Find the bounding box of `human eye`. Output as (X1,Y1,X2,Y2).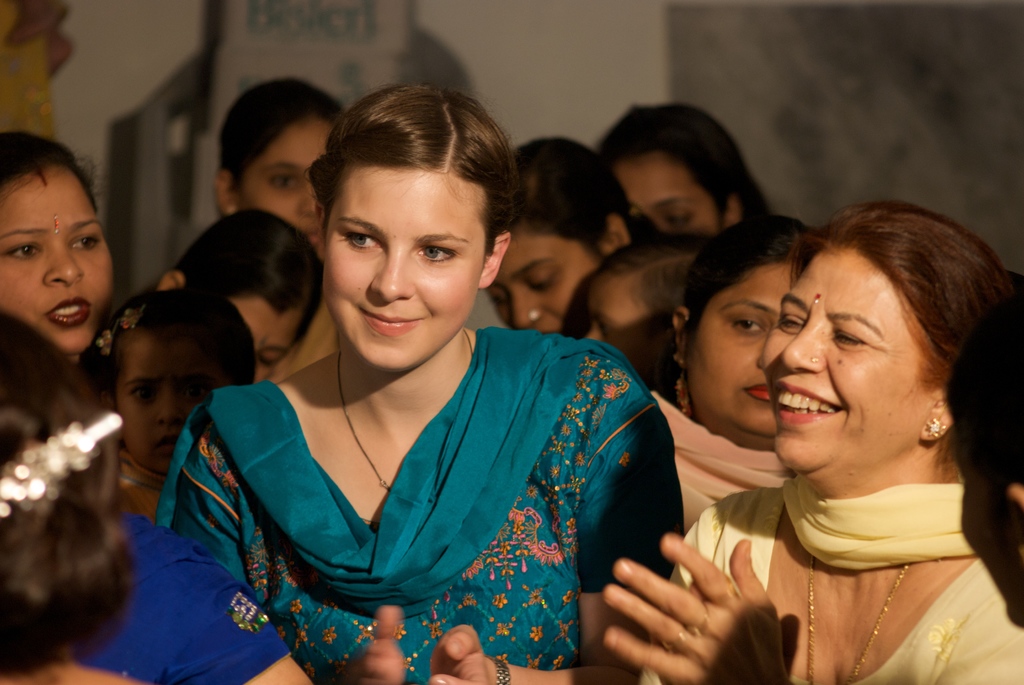
(728,316,764,334).
